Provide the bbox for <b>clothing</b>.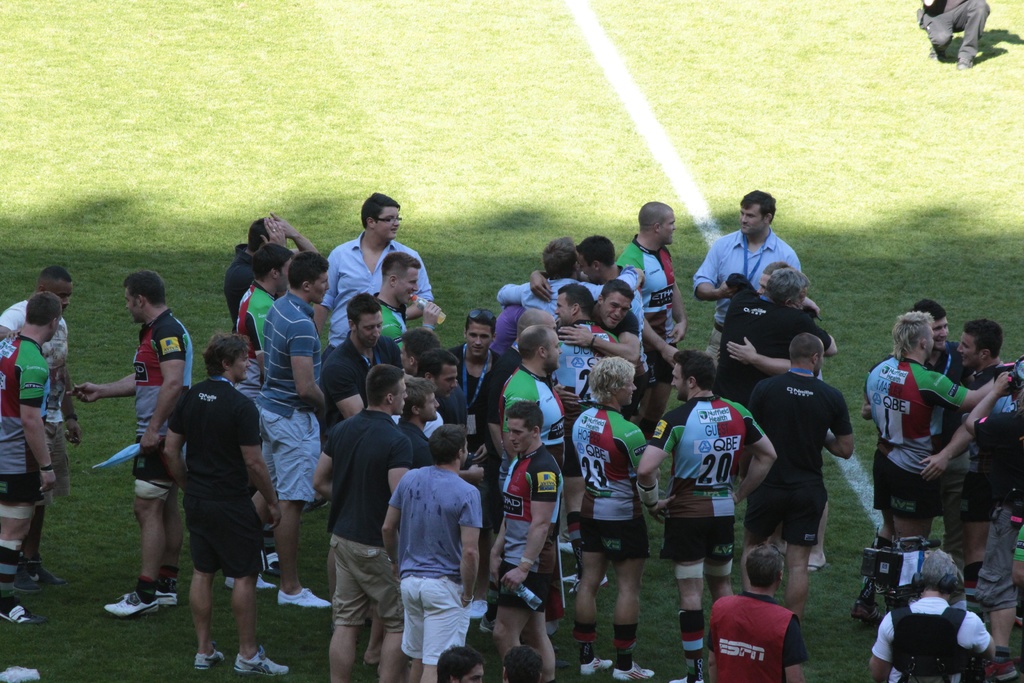
select_region(918, 345, 976, 531).
